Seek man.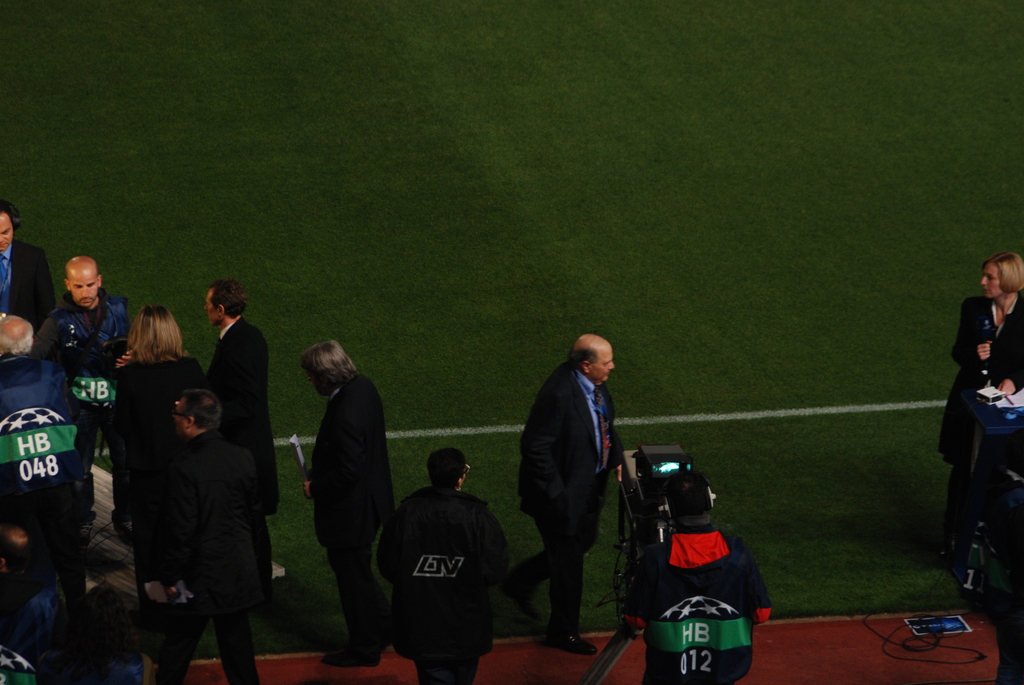
141:384:273:684.
